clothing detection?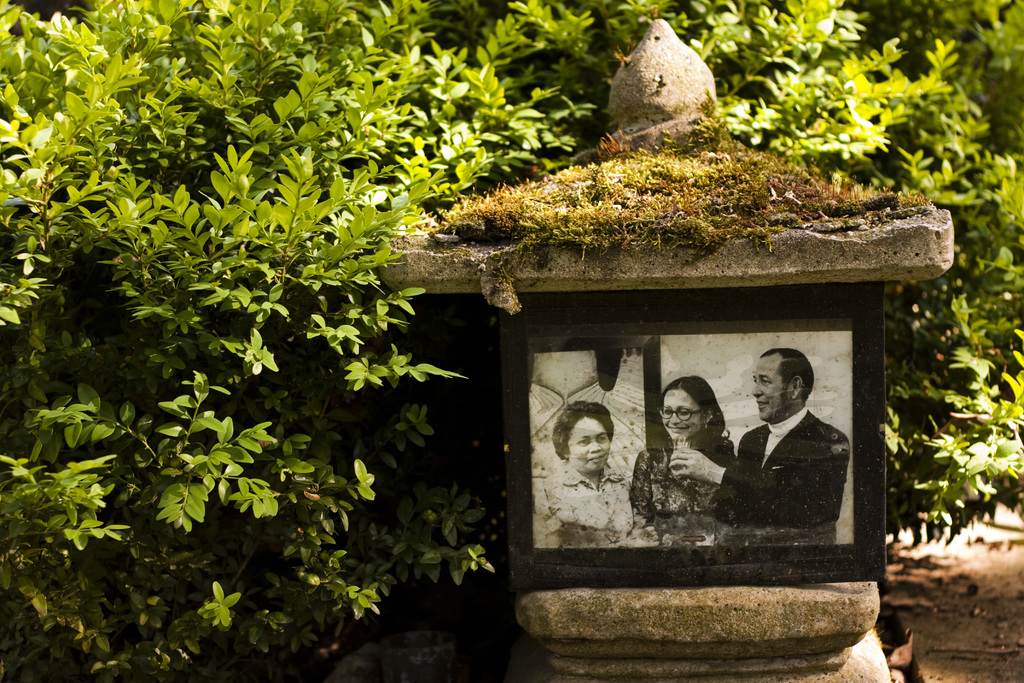
box(715, 372, 849, 567)
